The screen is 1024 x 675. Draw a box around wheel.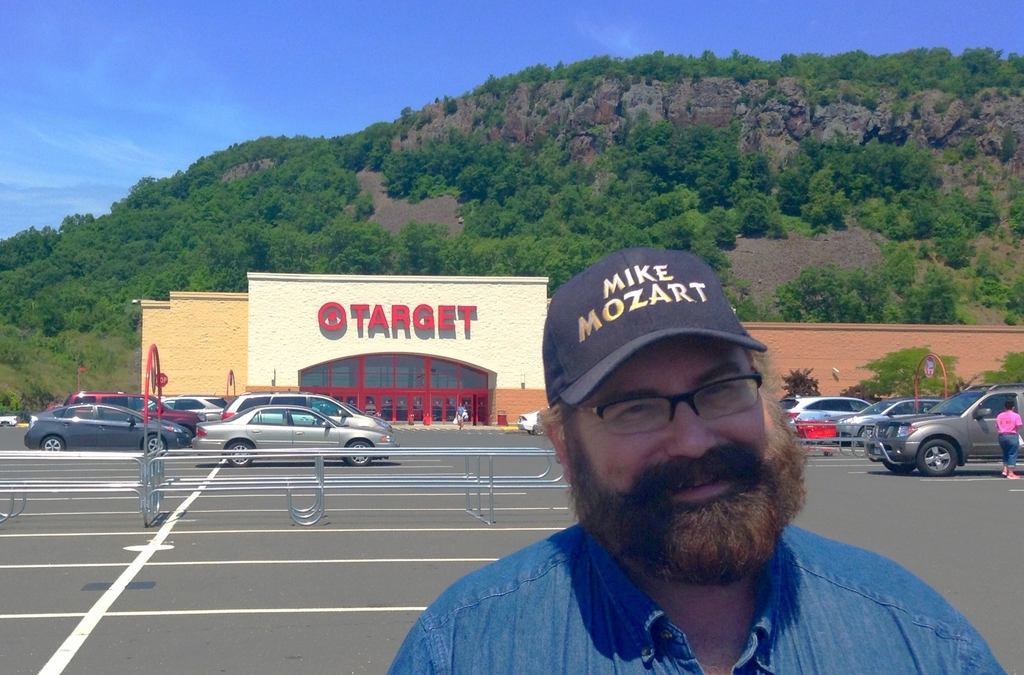
BBox(920, 437, 957, 475).
